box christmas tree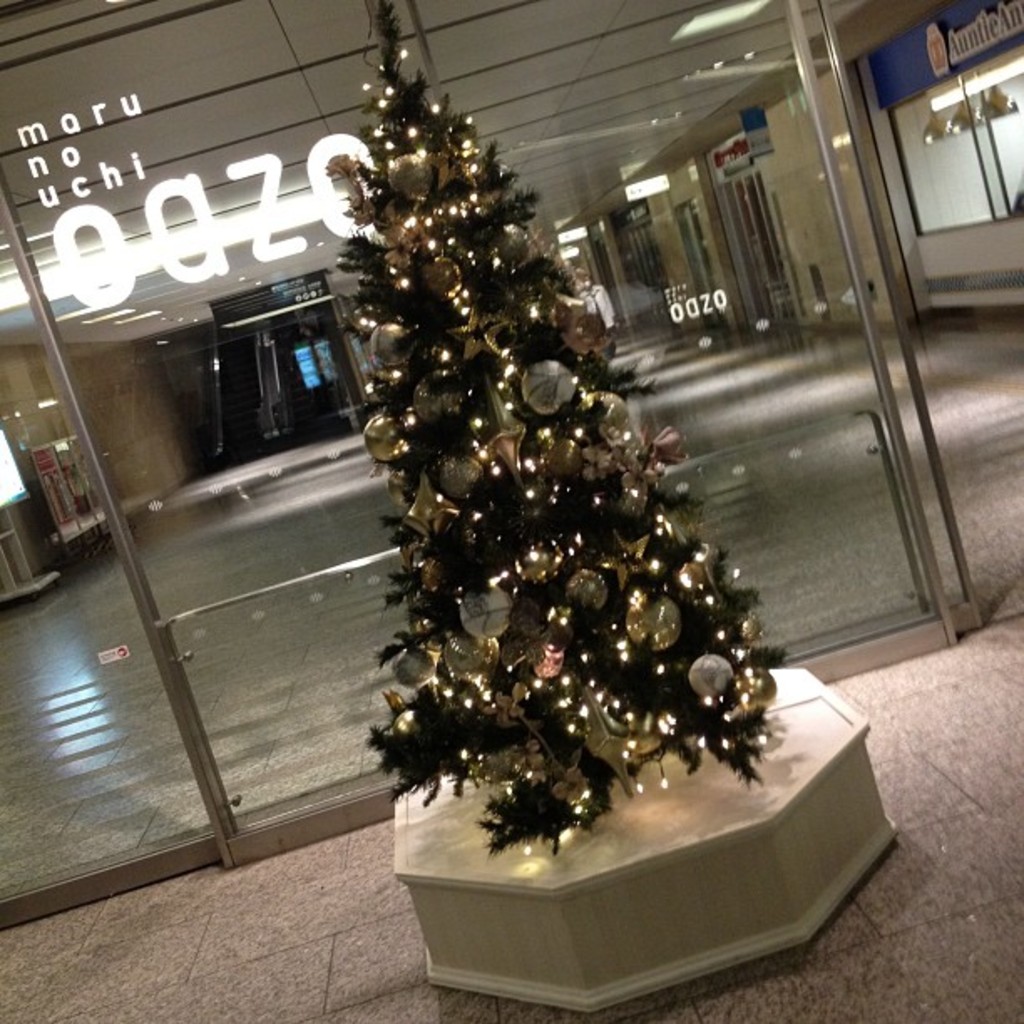
x1=315 y1=0 x2=803 y2=872
